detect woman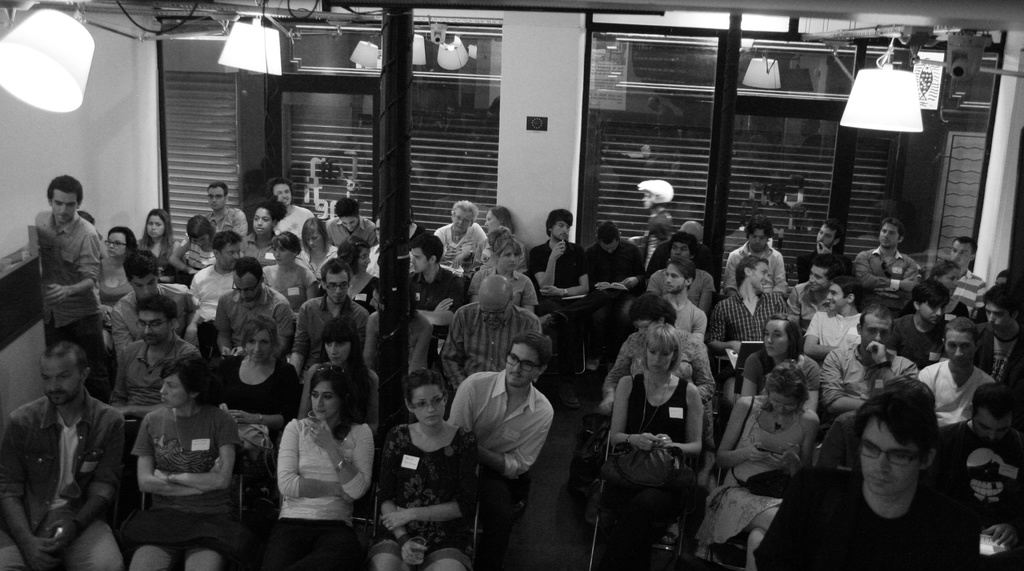
(left=714, top=354, right=819, bottom=570)
